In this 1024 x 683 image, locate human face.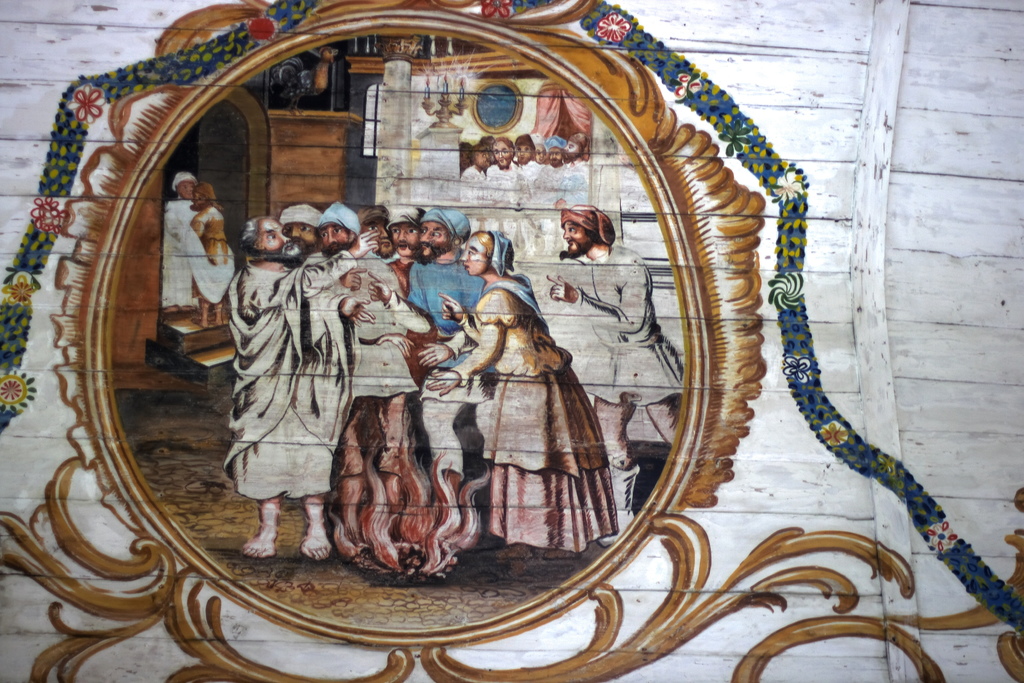
Bounding box: x1=264 y1=219 x2=287 y2=252.
